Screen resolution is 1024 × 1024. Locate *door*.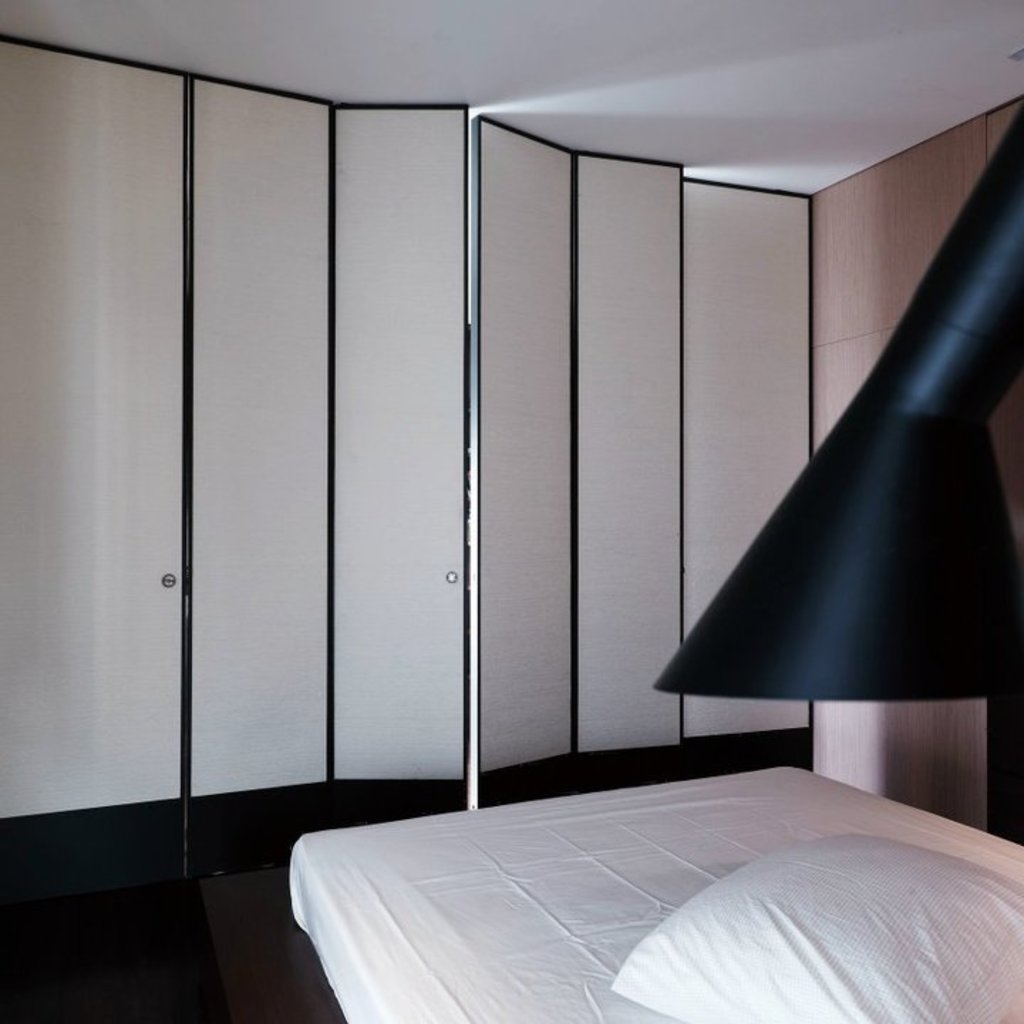
Rect(569, 151, 816, 794).
